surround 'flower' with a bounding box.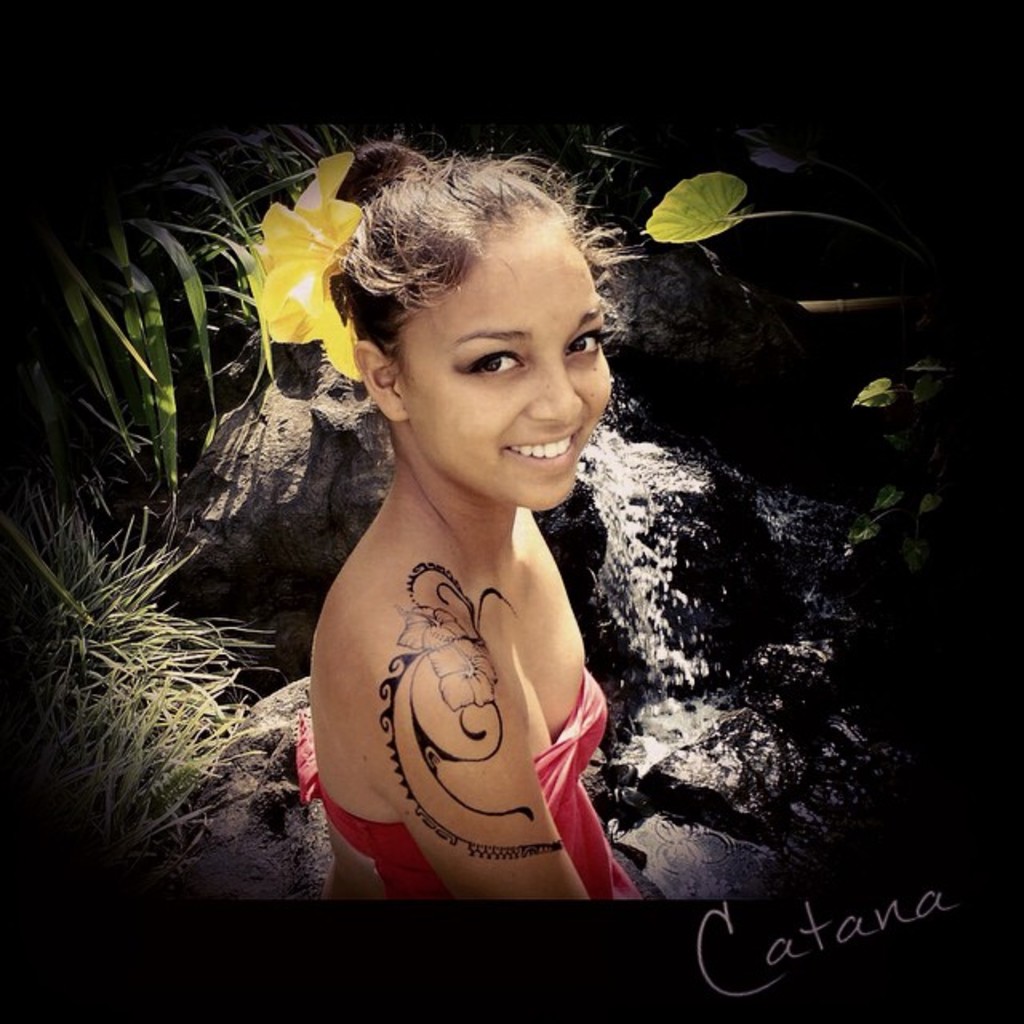
{"left": 256, "top": 147, "right": 370, "bottom": 382}.
